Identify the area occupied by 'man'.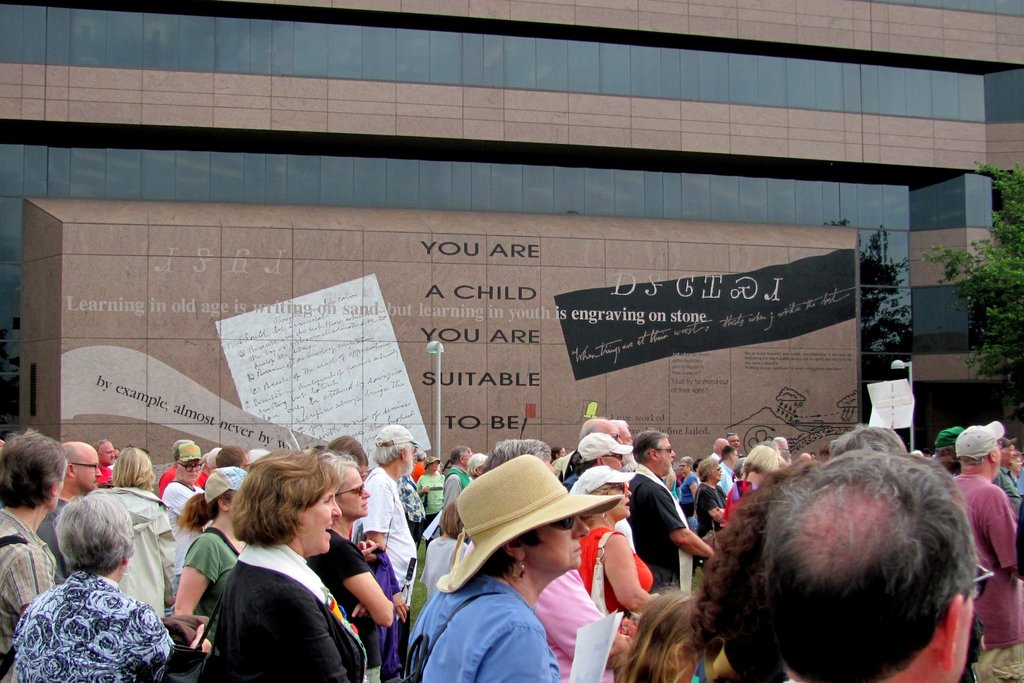
Area: box=[757, 450, 997, 682].
